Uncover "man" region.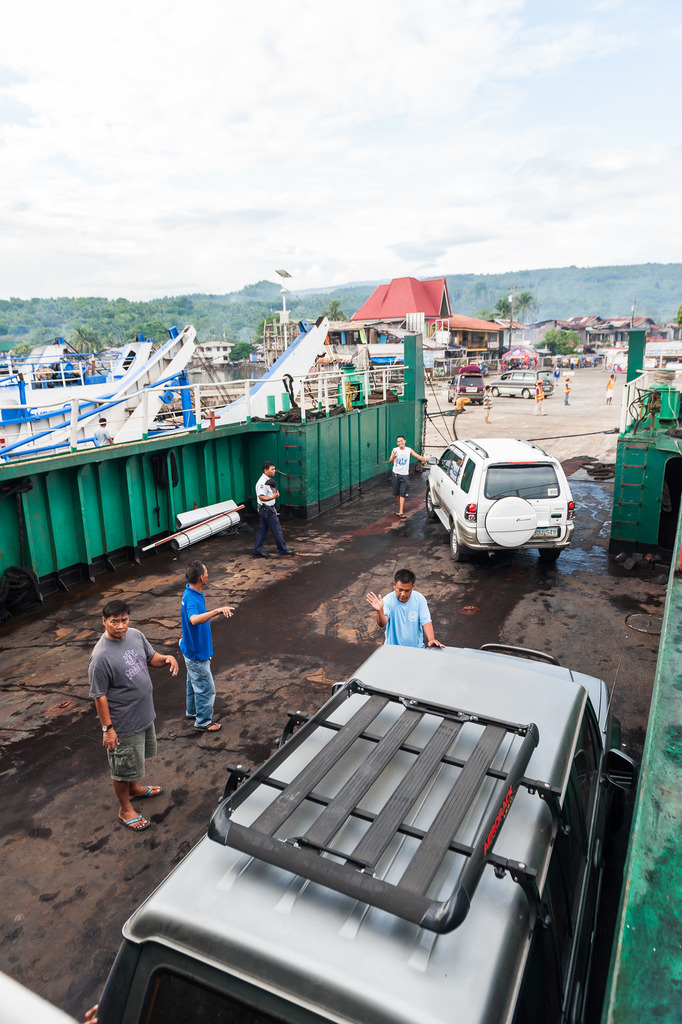
Uncovered: x1=169, y1=558, x2=242, y2=739.
